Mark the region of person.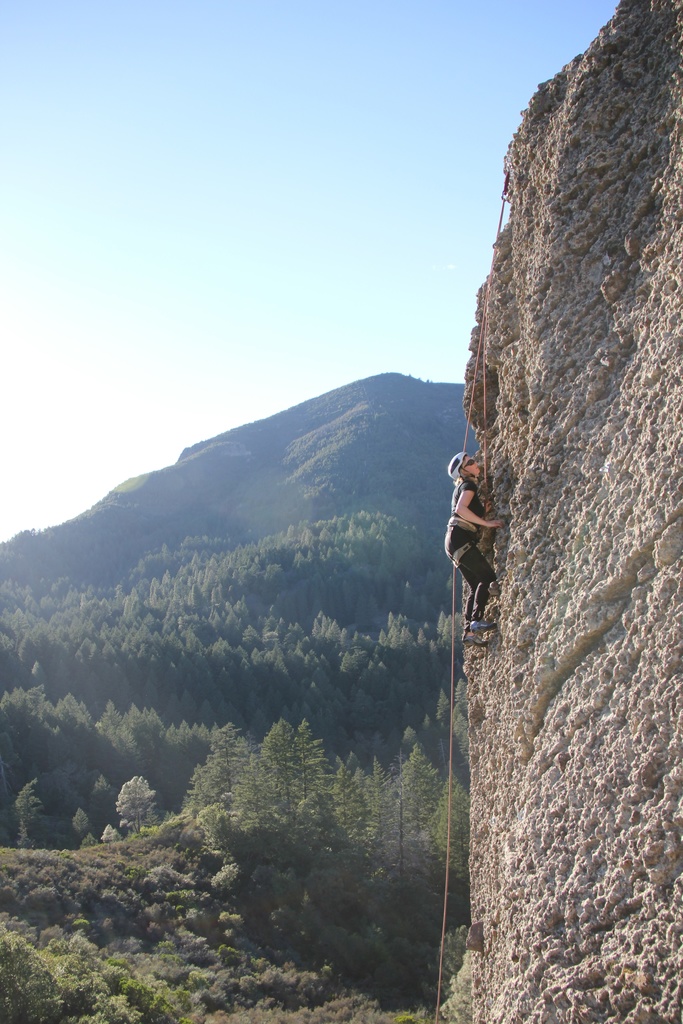
Region: detection(447, 435, 511, 659).
